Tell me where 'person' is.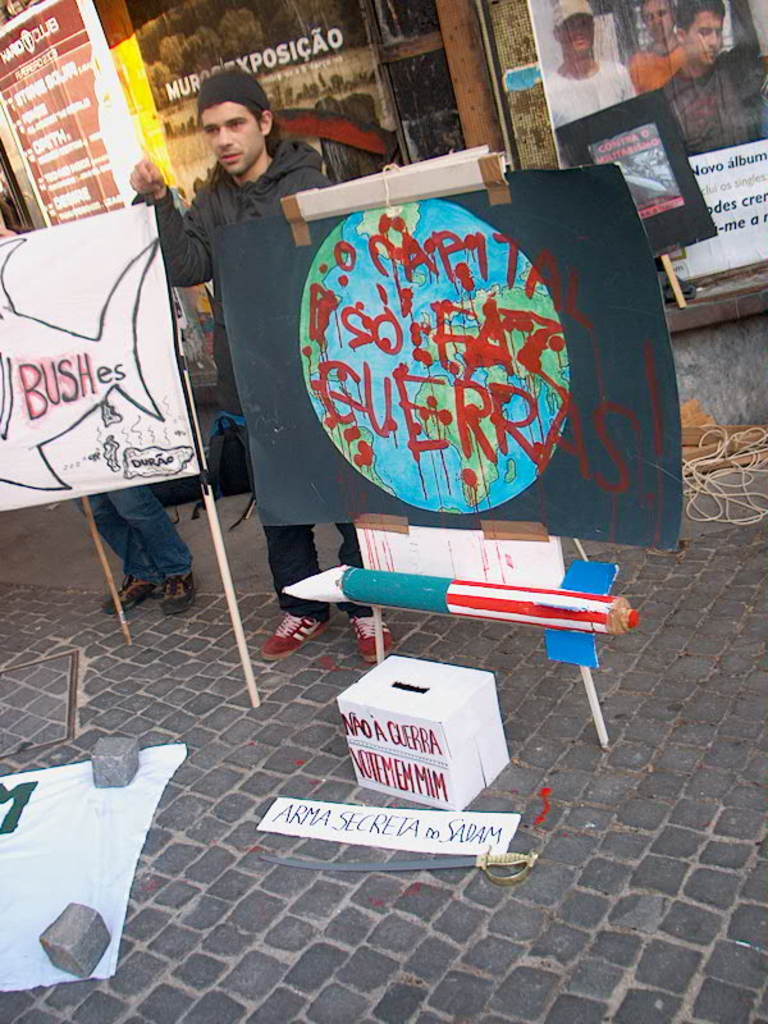
'person' is at left=620, top=0, right=690, bottom=97.
